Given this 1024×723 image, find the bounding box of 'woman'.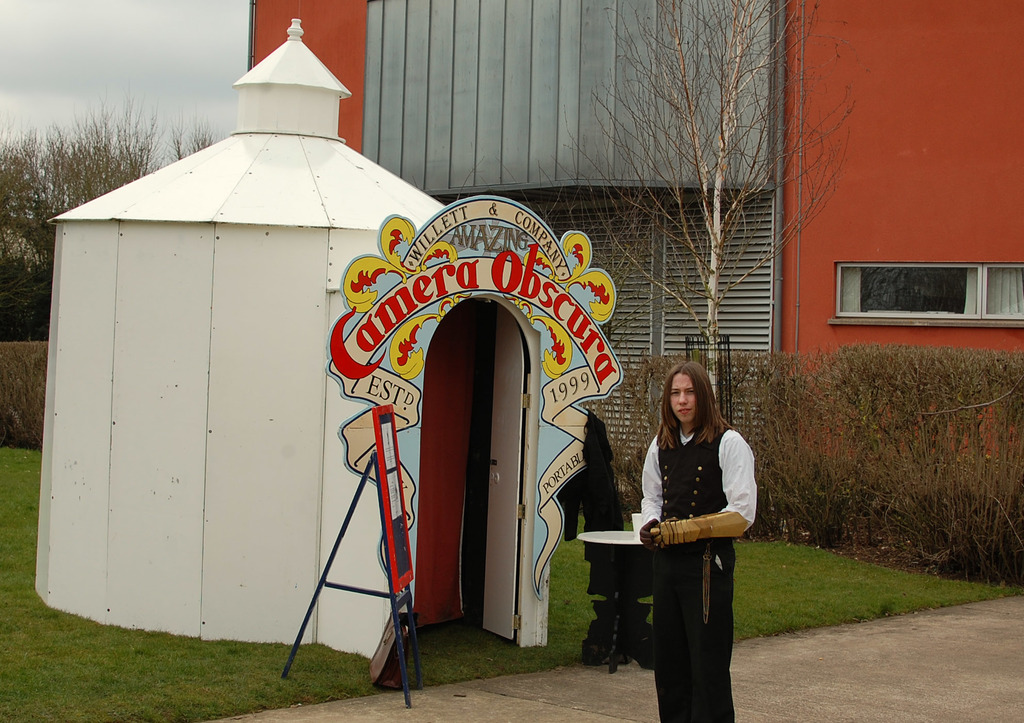
pyautogui.locateOnScreen(622, 347, 755, 722).
